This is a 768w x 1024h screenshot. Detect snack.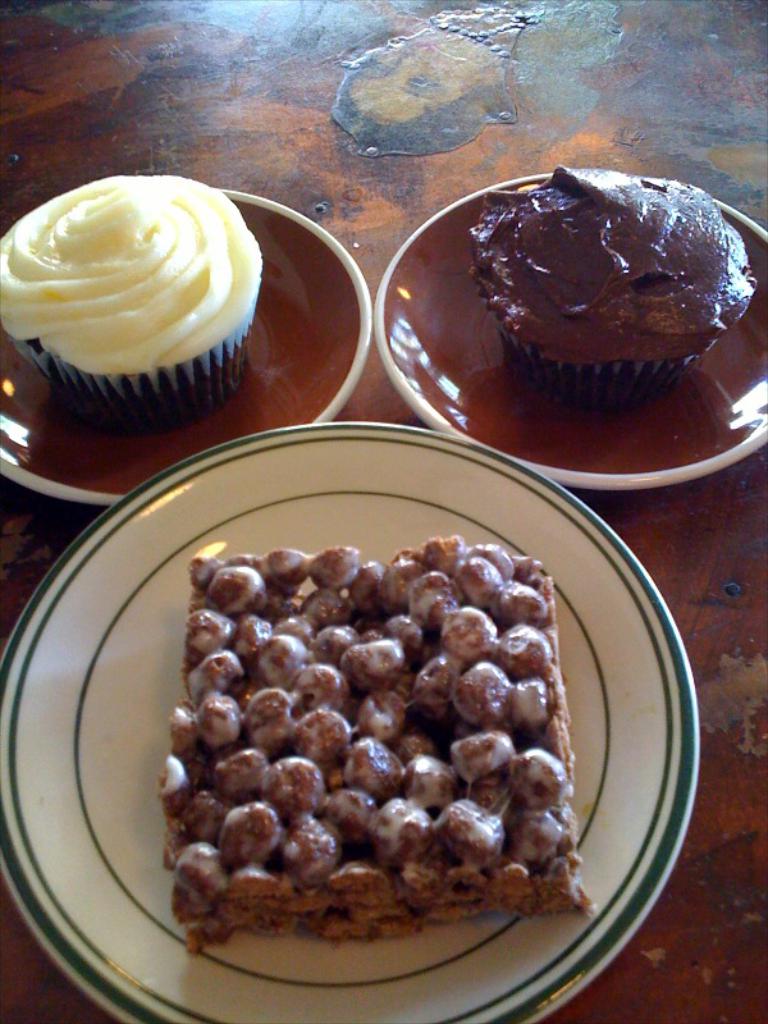
region(471, 170, 753, 396).
